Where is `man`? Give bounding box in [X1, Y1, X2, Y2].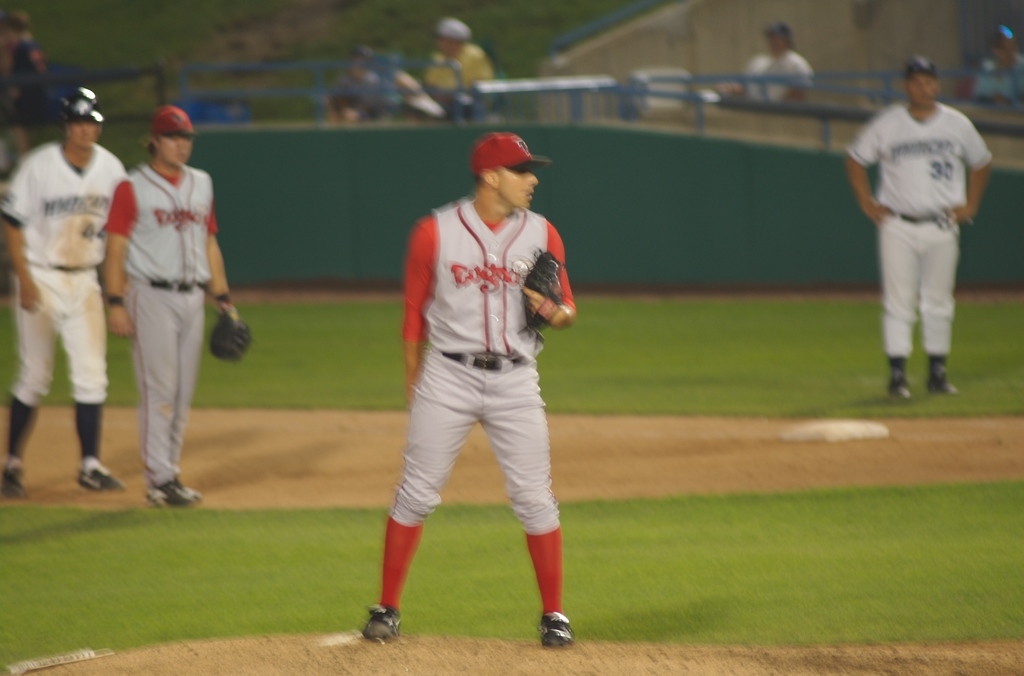
[427, 26, 493, 86].
